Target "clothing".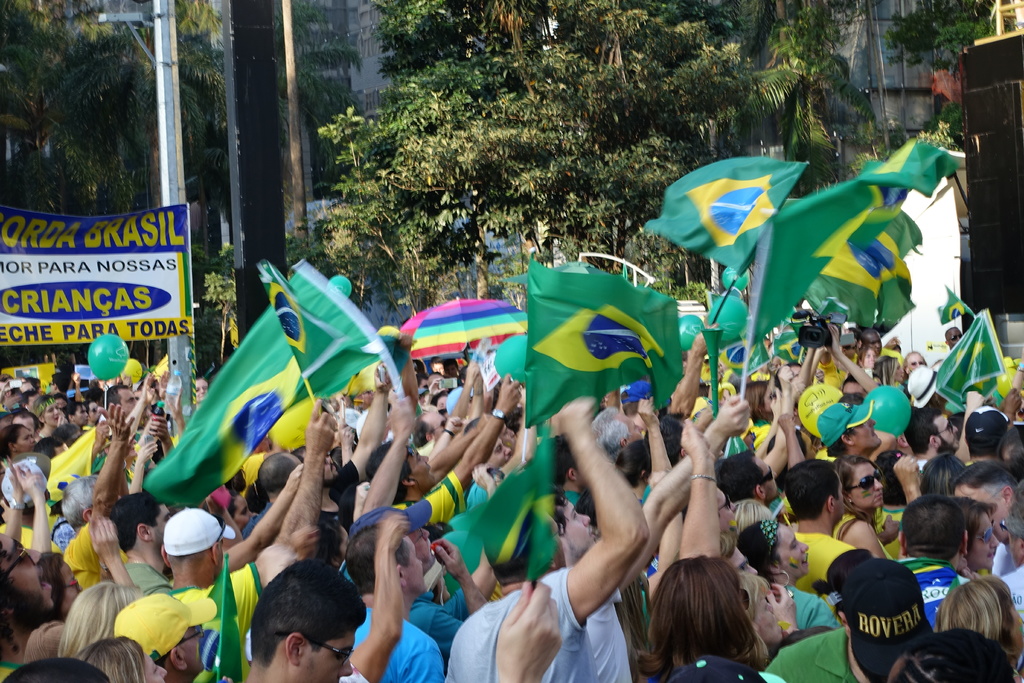
Target region: 397 582 474 661.
